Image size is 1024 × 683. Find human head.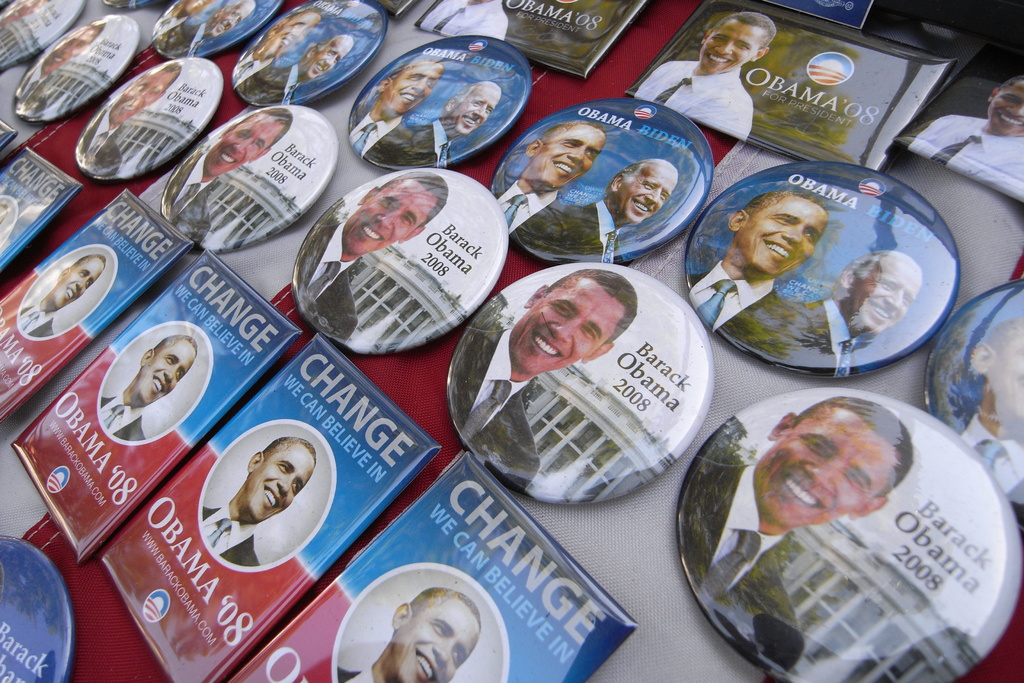
(x1=696, y1=9, x2=773, y2=77).
